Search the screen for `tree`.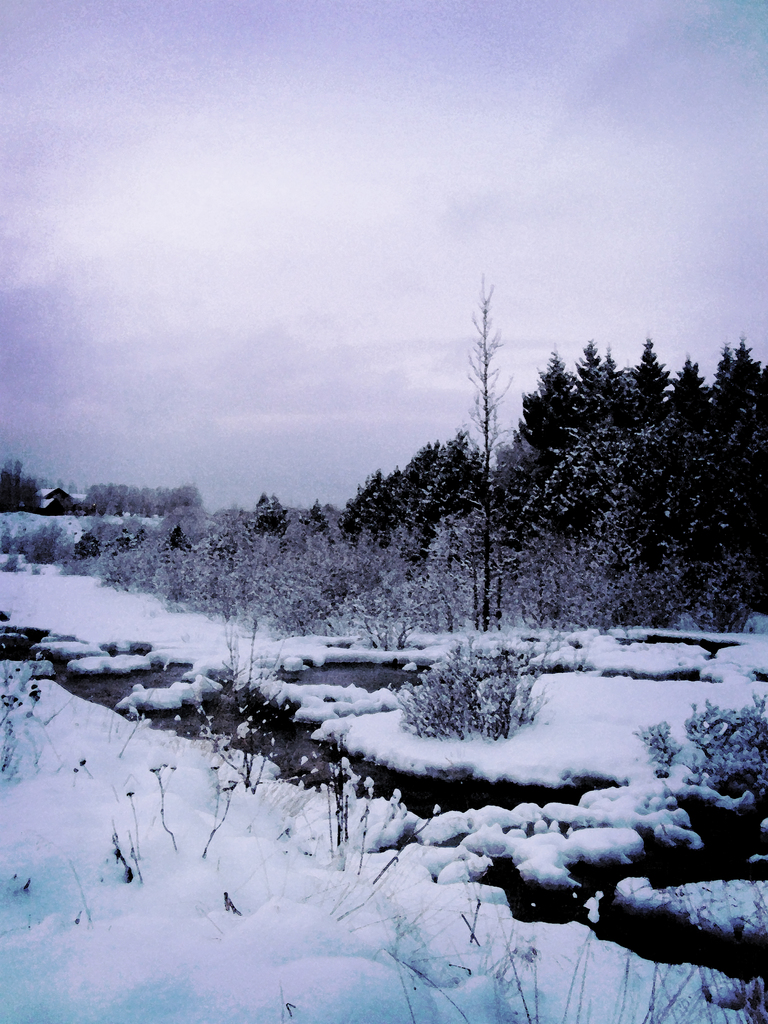
Found at box(712, 339, 733, 433).
